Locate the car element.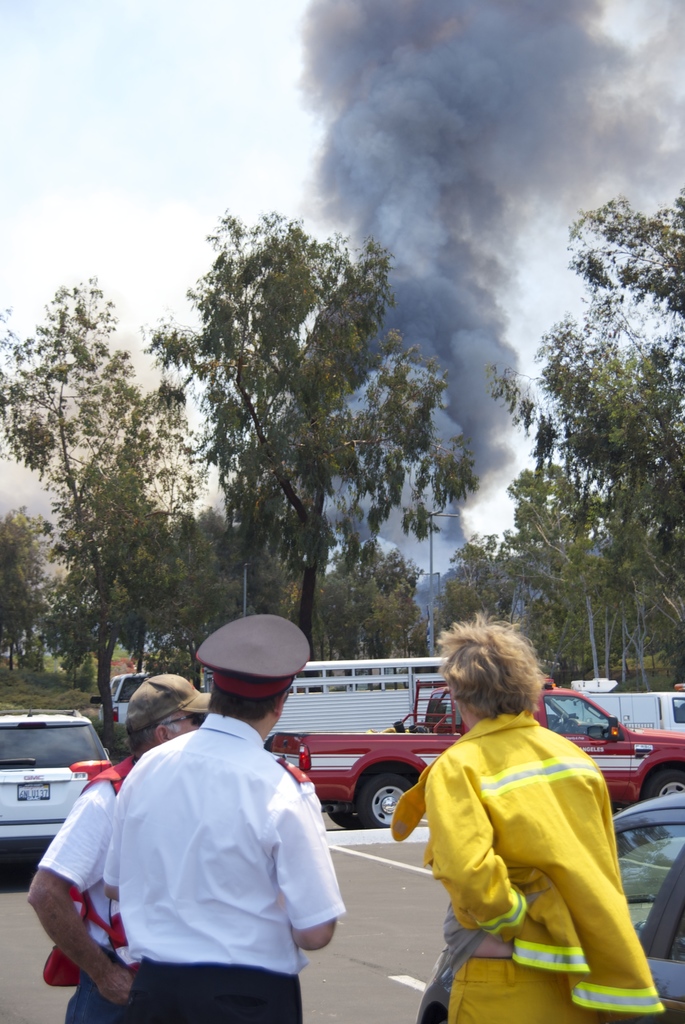
Element bbox: (0,714,115,847).
